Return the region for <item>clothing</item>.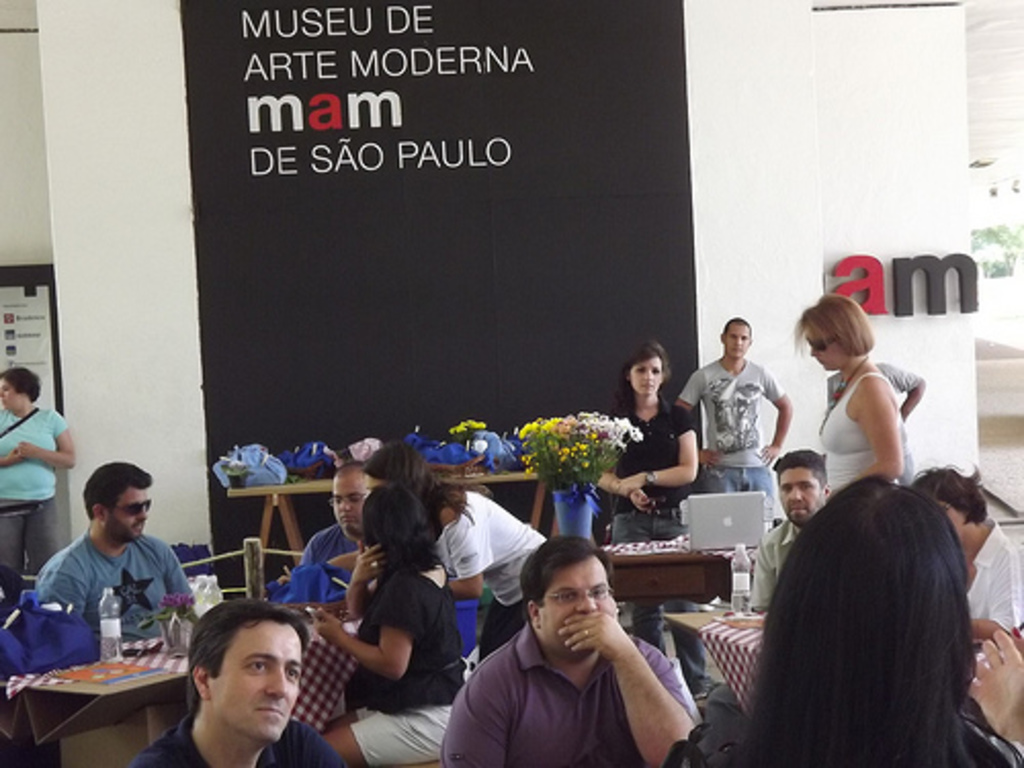
604 395 702 543.
